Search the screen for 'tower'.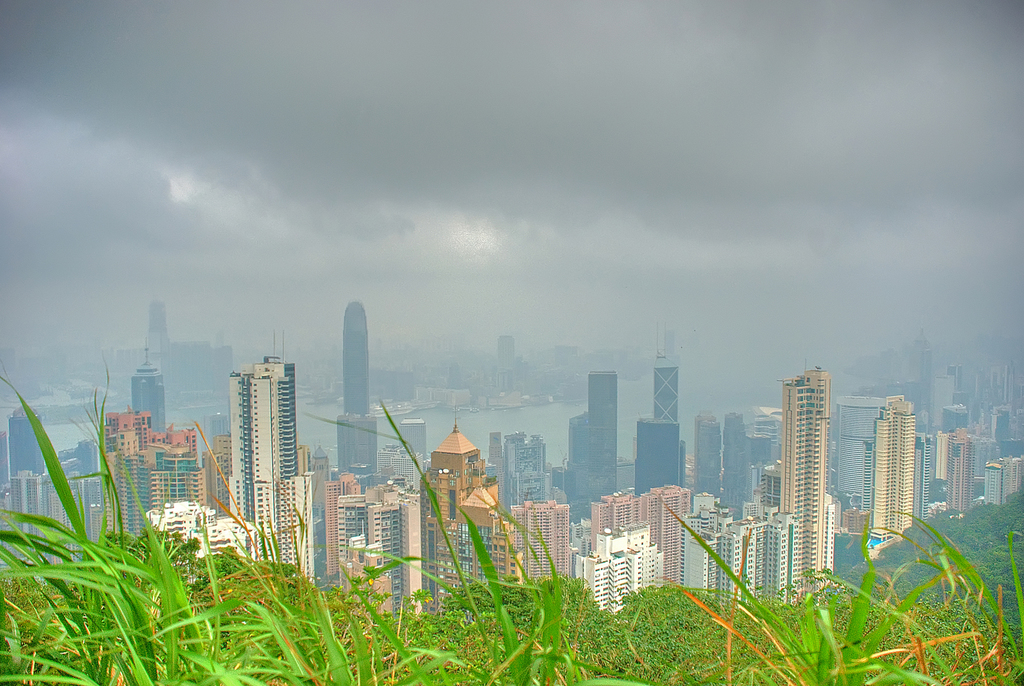
Found at [left=6, top=409, right=45, bottom=469].
